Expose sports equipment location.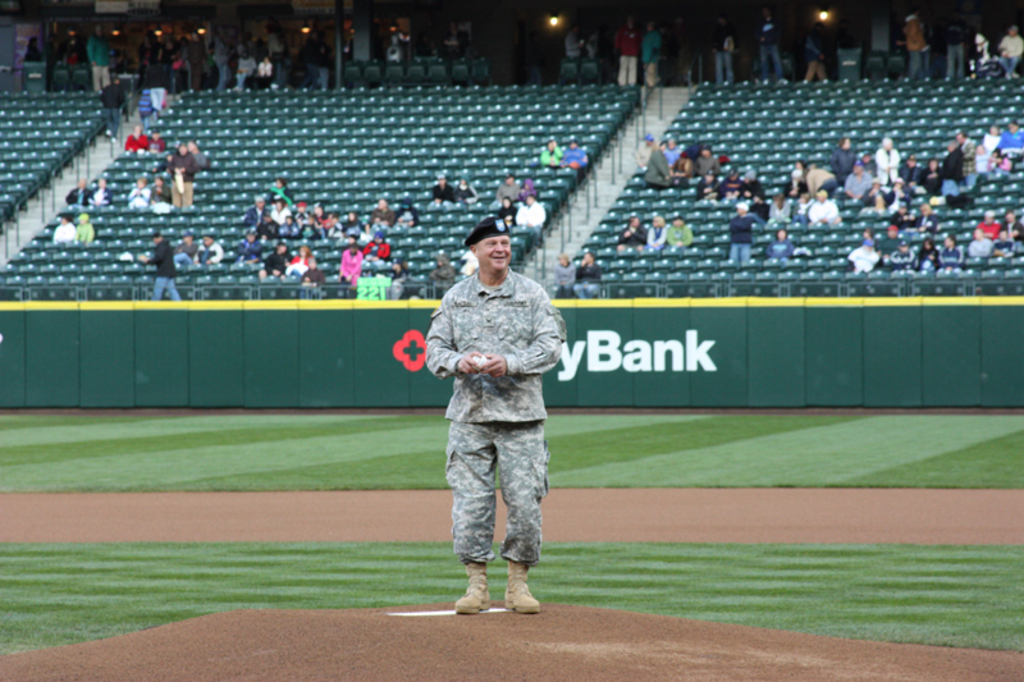
Exposed at left=454, top=564, right=492, bottom=617.
